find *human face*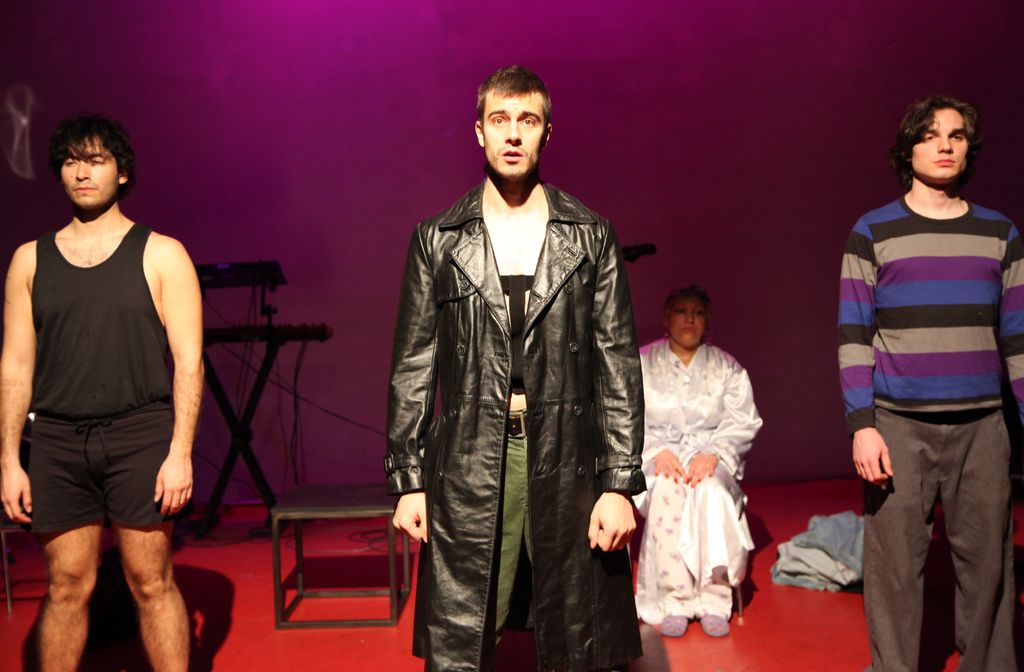
(left=61, top=136, right=116, bottom=213)
